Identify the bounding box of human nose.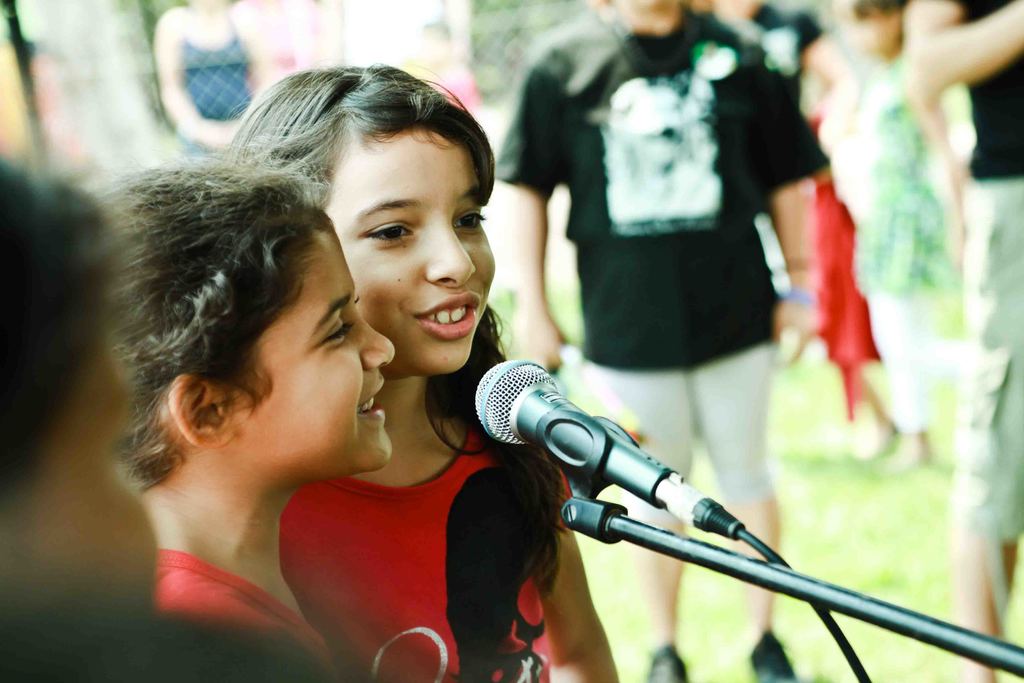
[422, 217, 476, 286].
